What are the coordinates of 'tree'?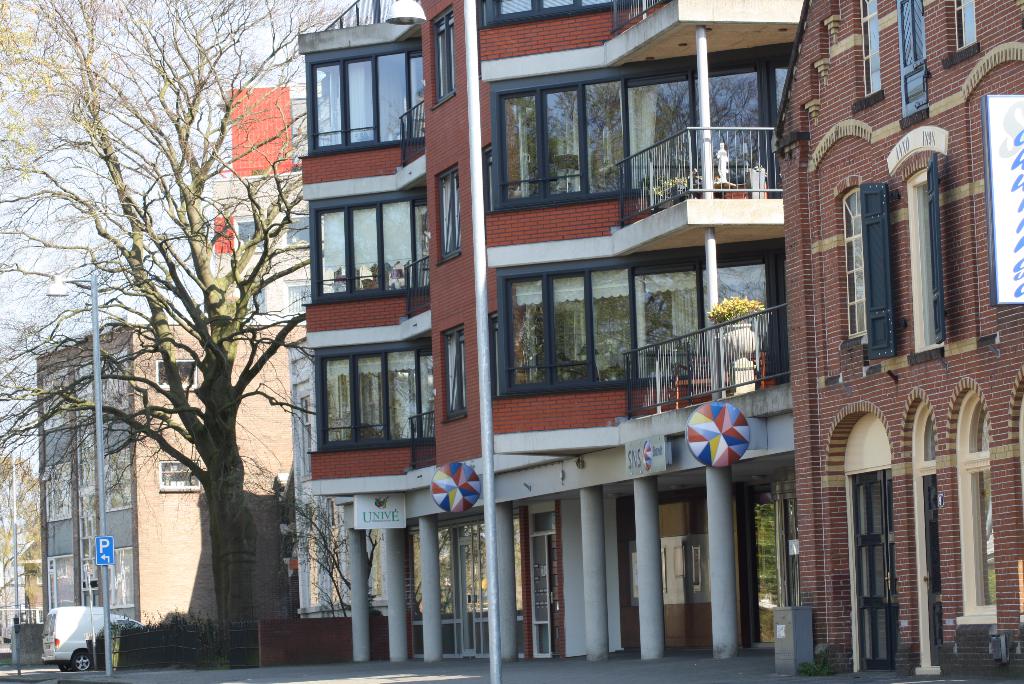
{"left": 134, "top": 122, "right": 350, "bottom": 632}.
